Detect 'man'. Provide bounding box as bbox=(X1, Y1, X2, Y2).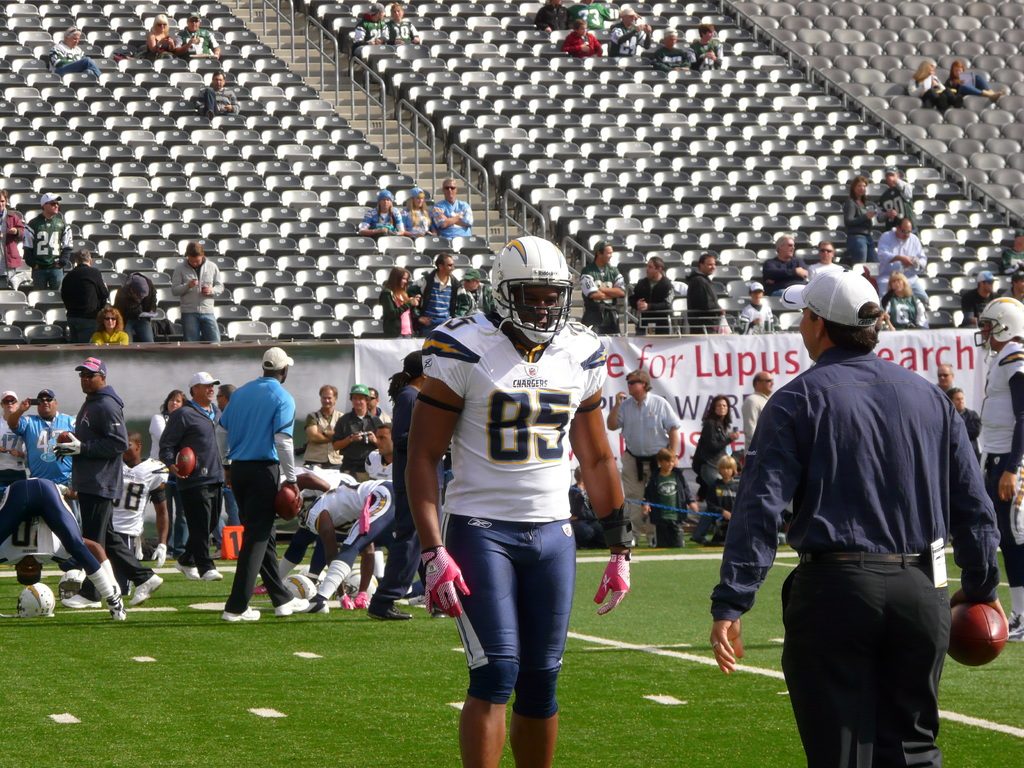
bbox=(632, 257, 672, 338).
